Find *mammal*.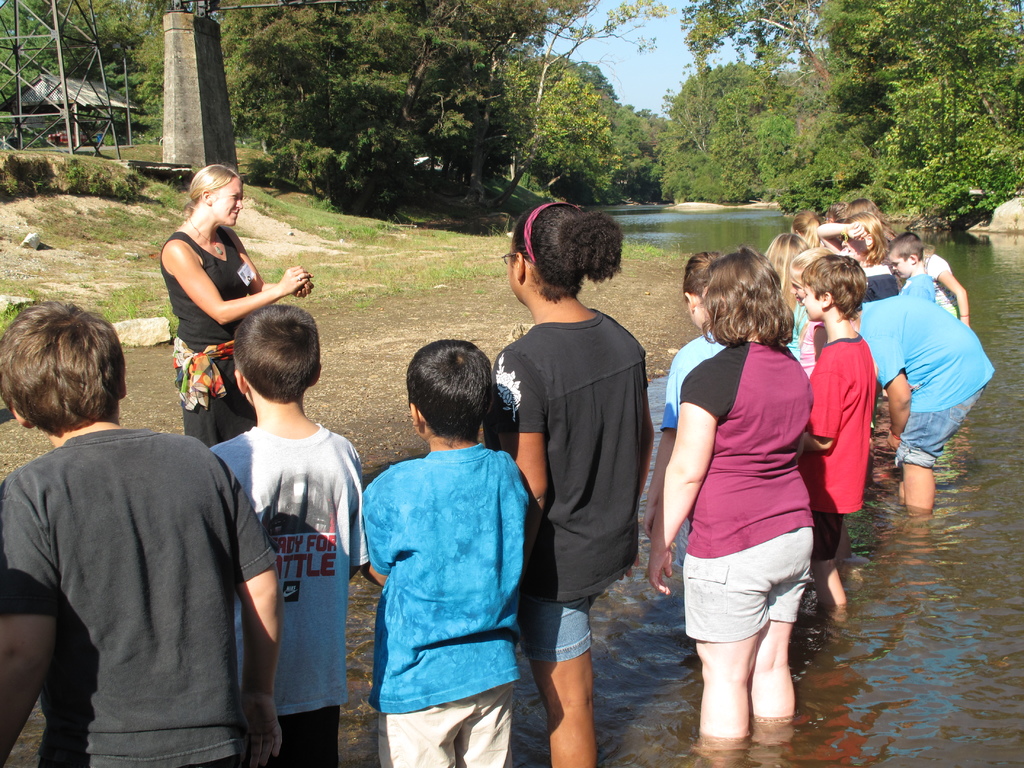
box=[918, 230, 970, 324].
